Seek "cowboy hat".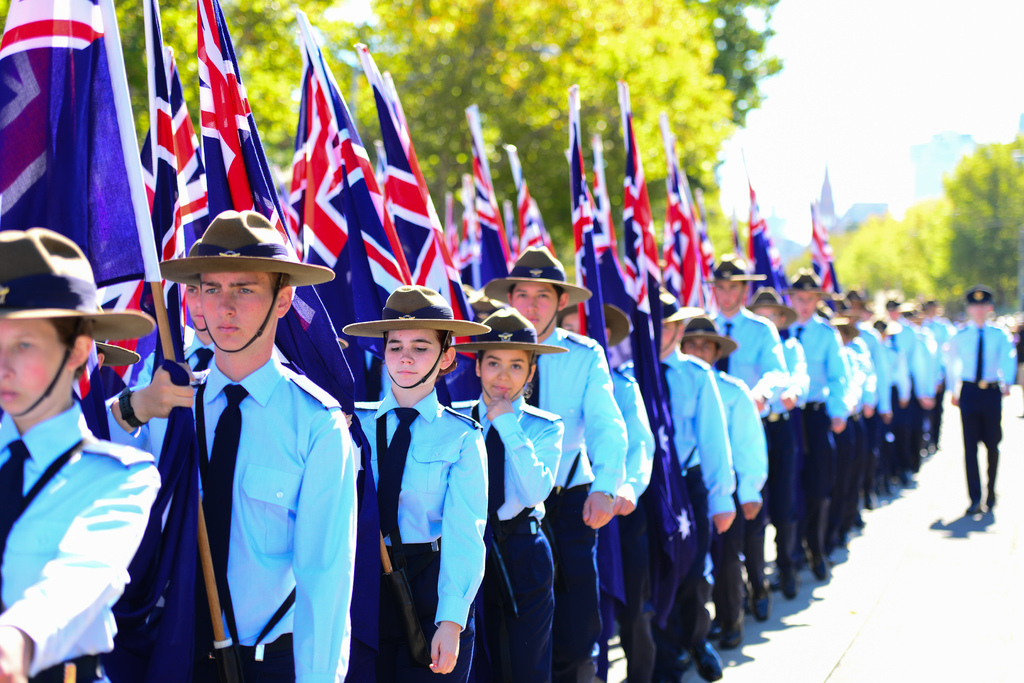
<box>91,344,138,373</box>.
